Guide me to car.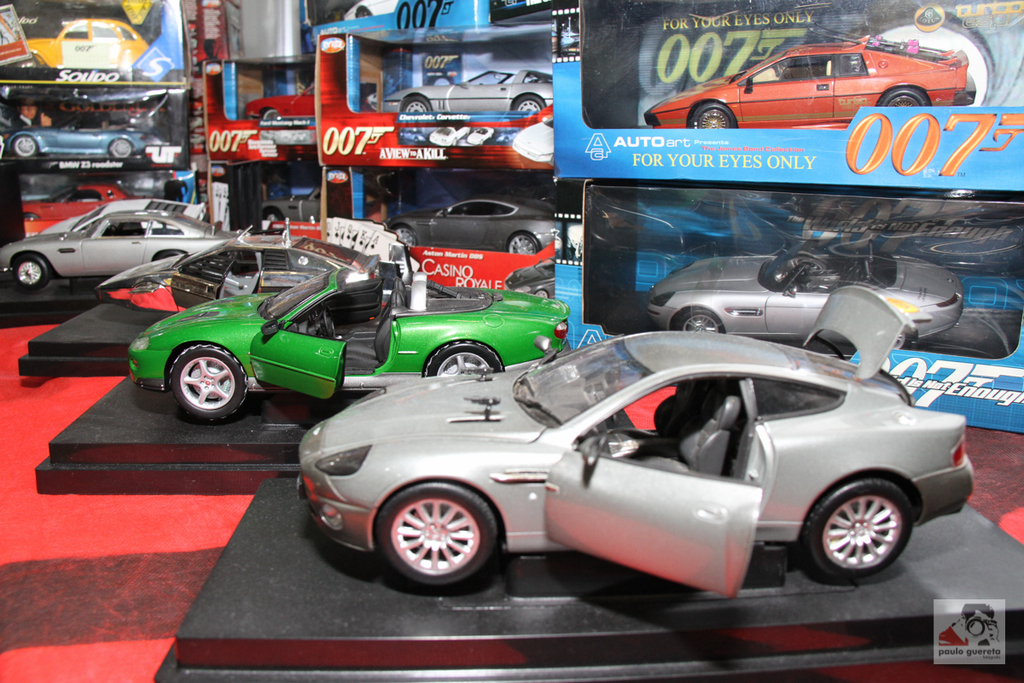
Guidance: left=13, top=16, right=149, bottom=77.
